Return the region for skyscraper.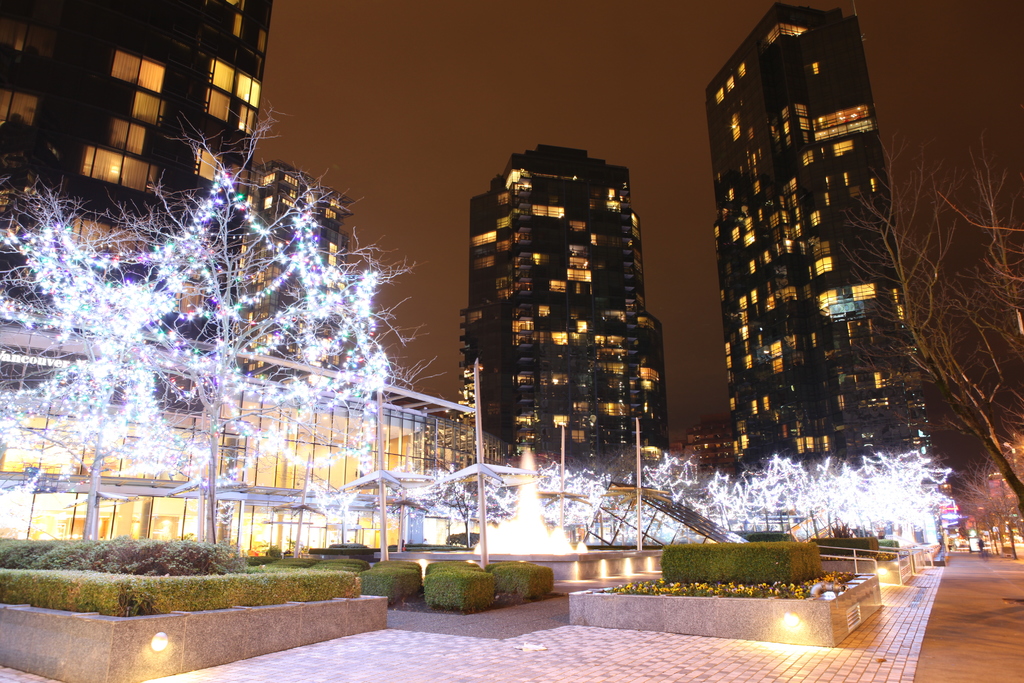
(x1=705, y1=0, x2=939, y2=494).
